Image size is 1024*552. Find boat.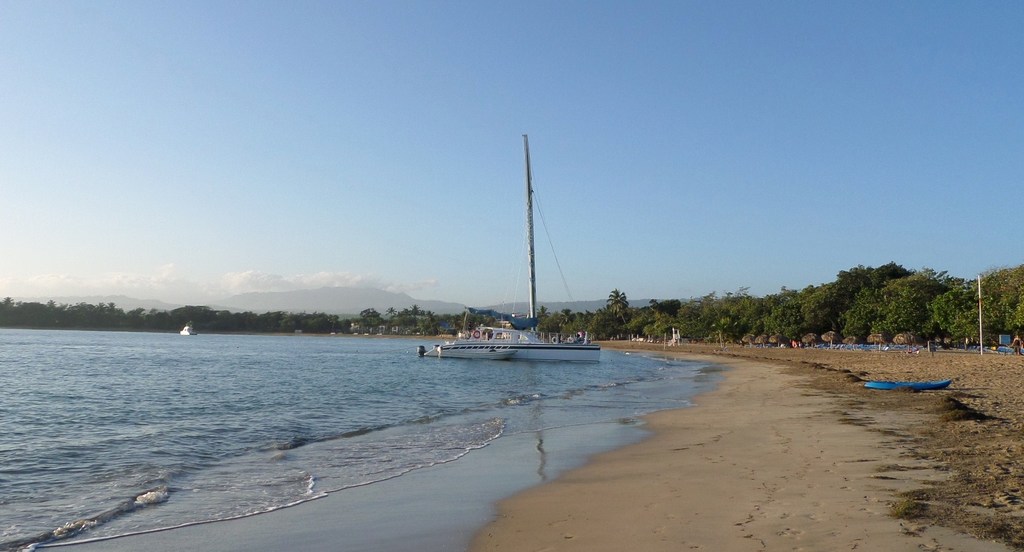
l=424, t=149, r=616, b=381.
